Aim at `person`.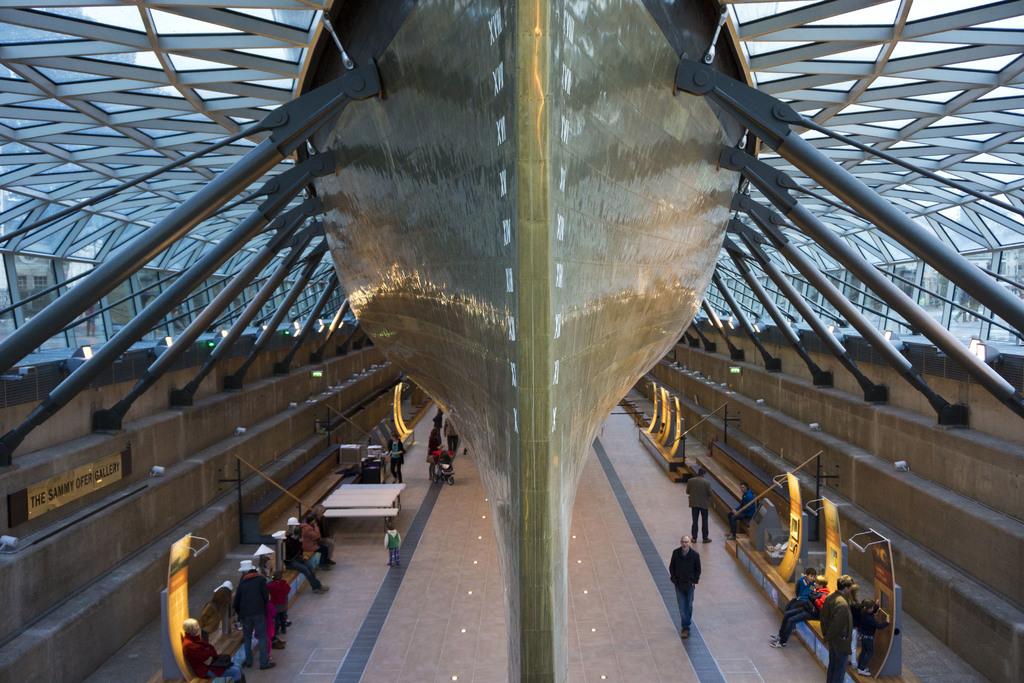
Aimed at <region>285, 527, 330, 595</region>.
